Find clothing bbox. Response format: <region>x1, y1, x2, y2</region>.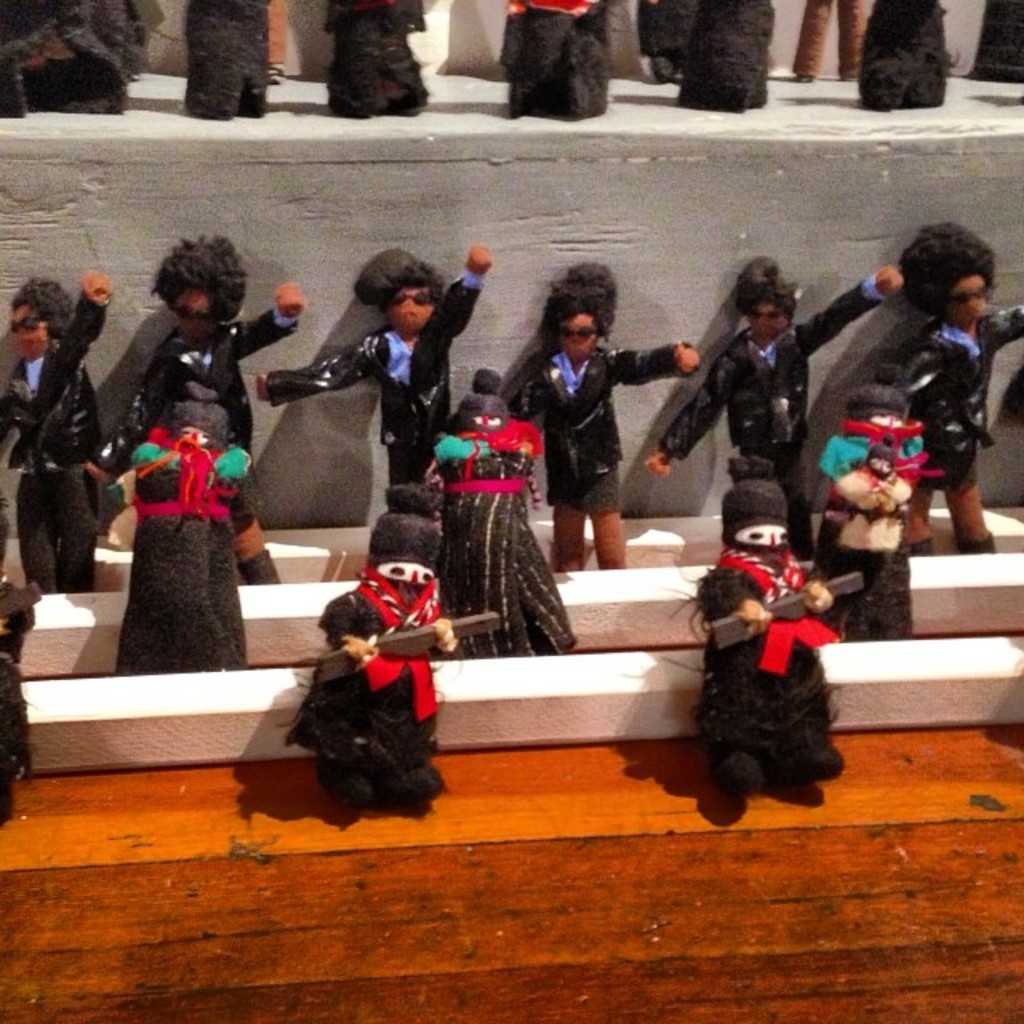
<region>94, 306, 296, 459</region>.
